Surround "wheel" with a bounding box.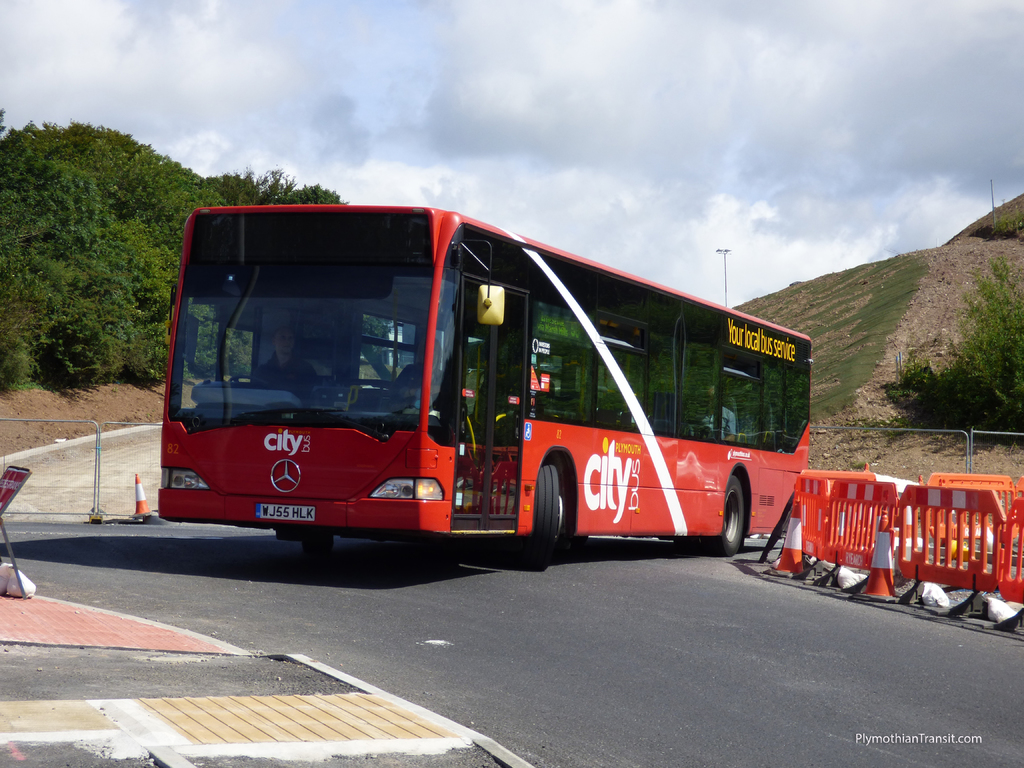
region(524, 467, 589, 552).
